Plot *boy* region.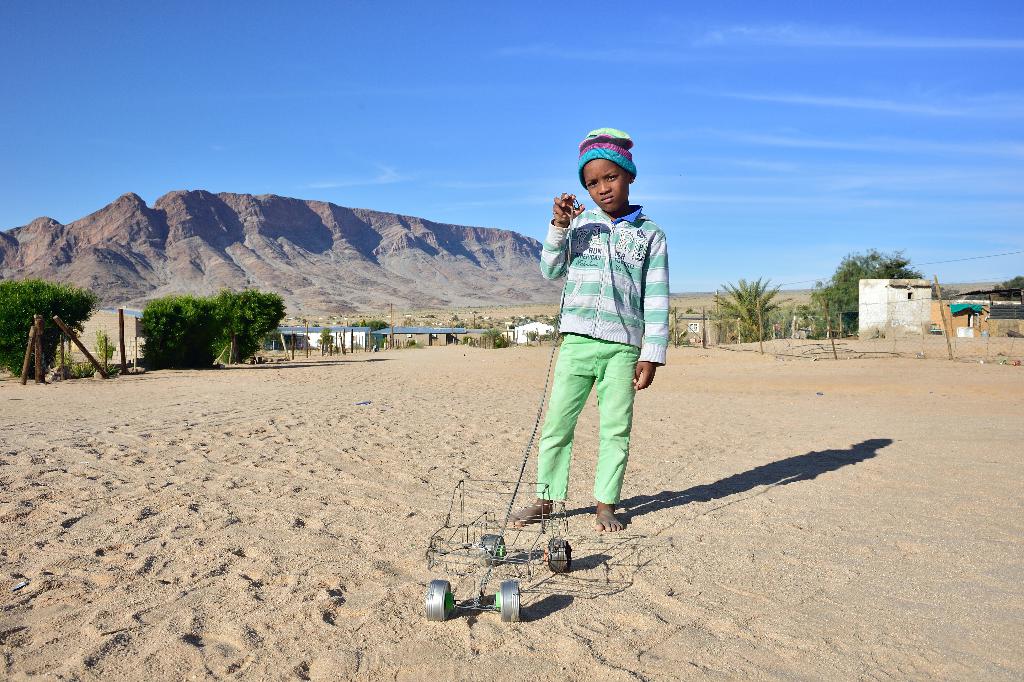
Plotted at l=509, t=129, r=689, b=557.
